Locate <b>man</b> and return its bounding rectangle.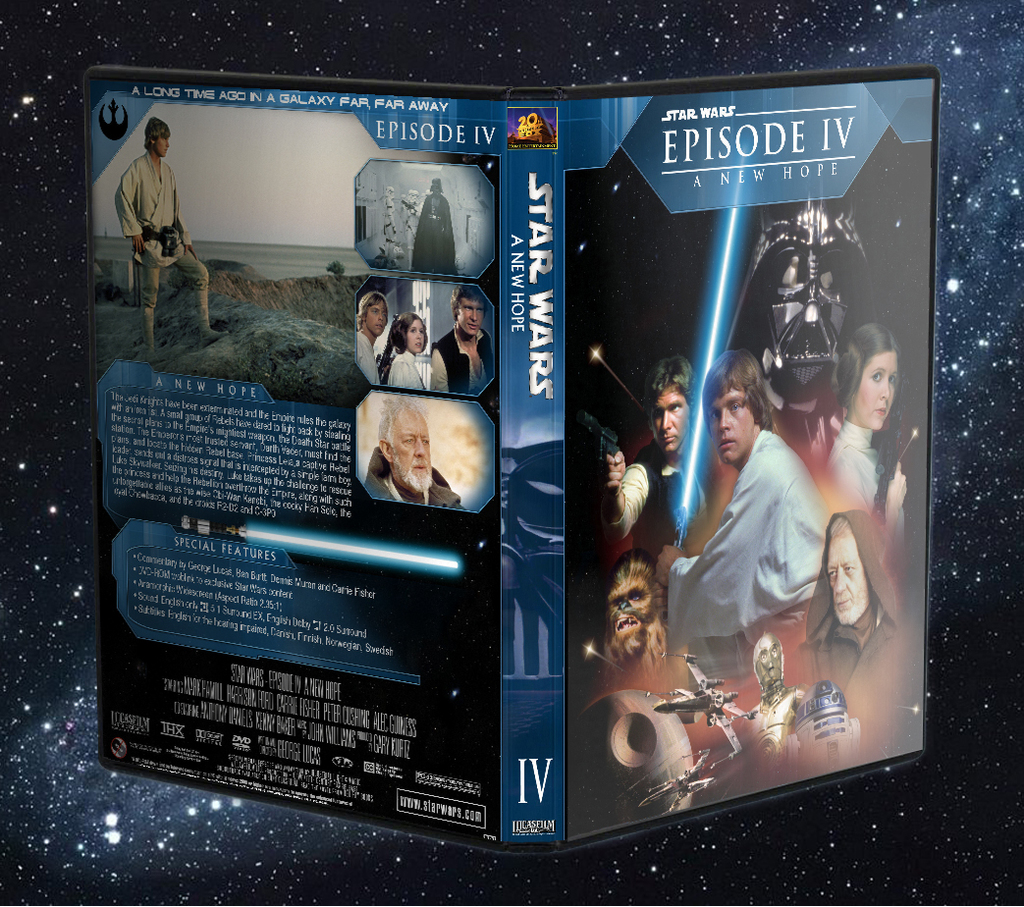
358,293,390,383.
